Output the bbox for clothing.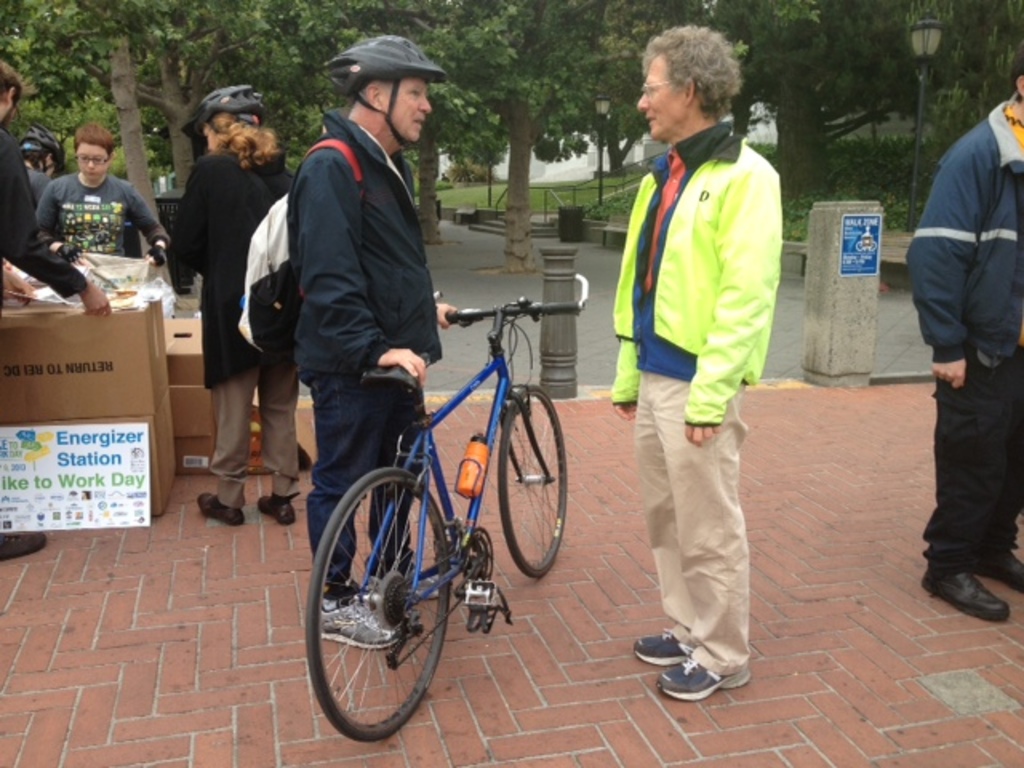
crop(160, 144, 301, 510).
